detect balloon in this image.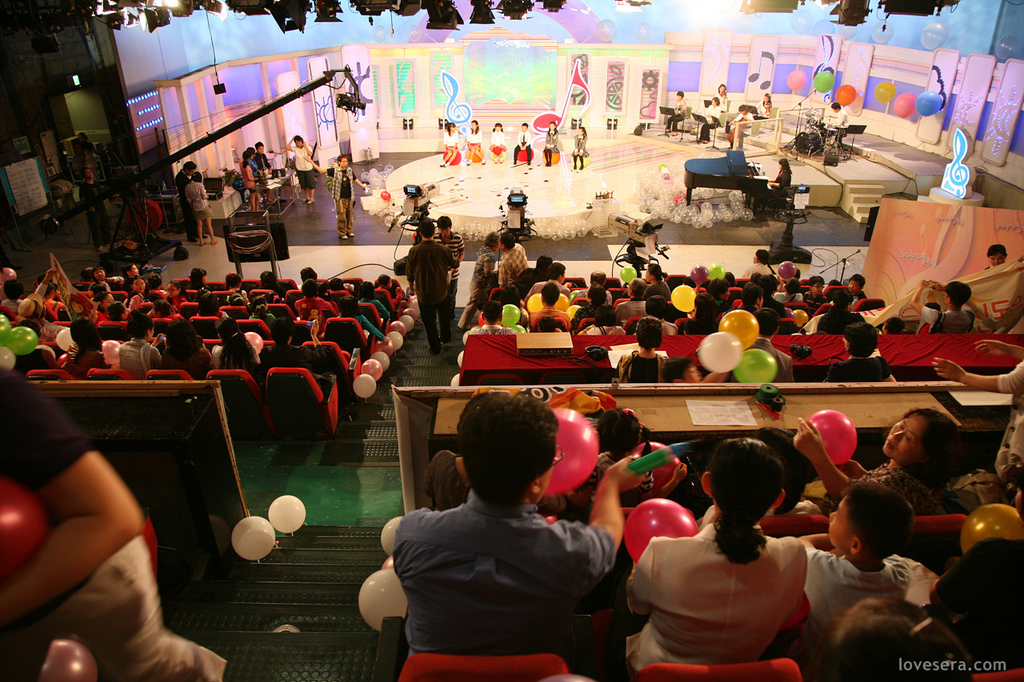
Detection: [699,331,747,372].
